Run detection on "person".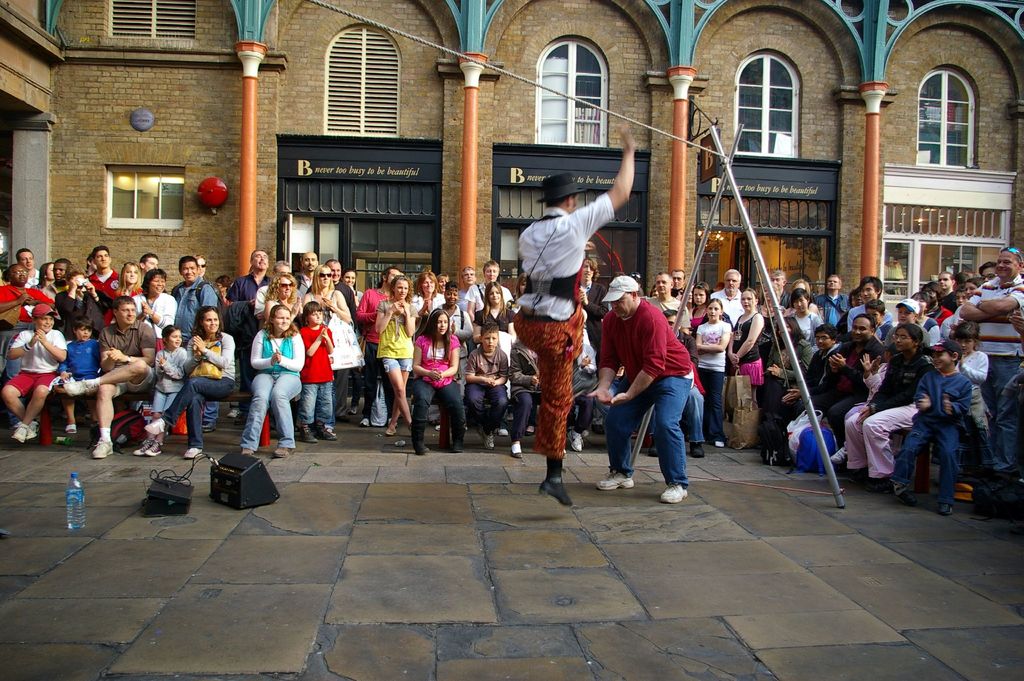
Result: 509,113,627,516.
